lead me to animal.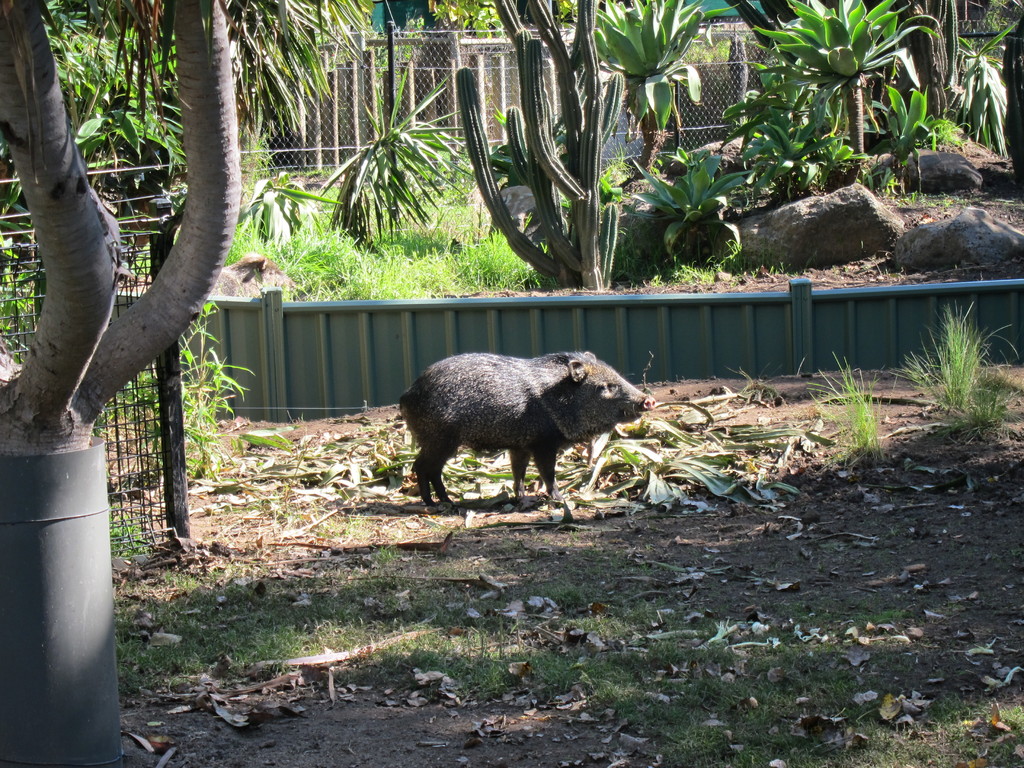
Lead to region(388, 346, 659, 513).
